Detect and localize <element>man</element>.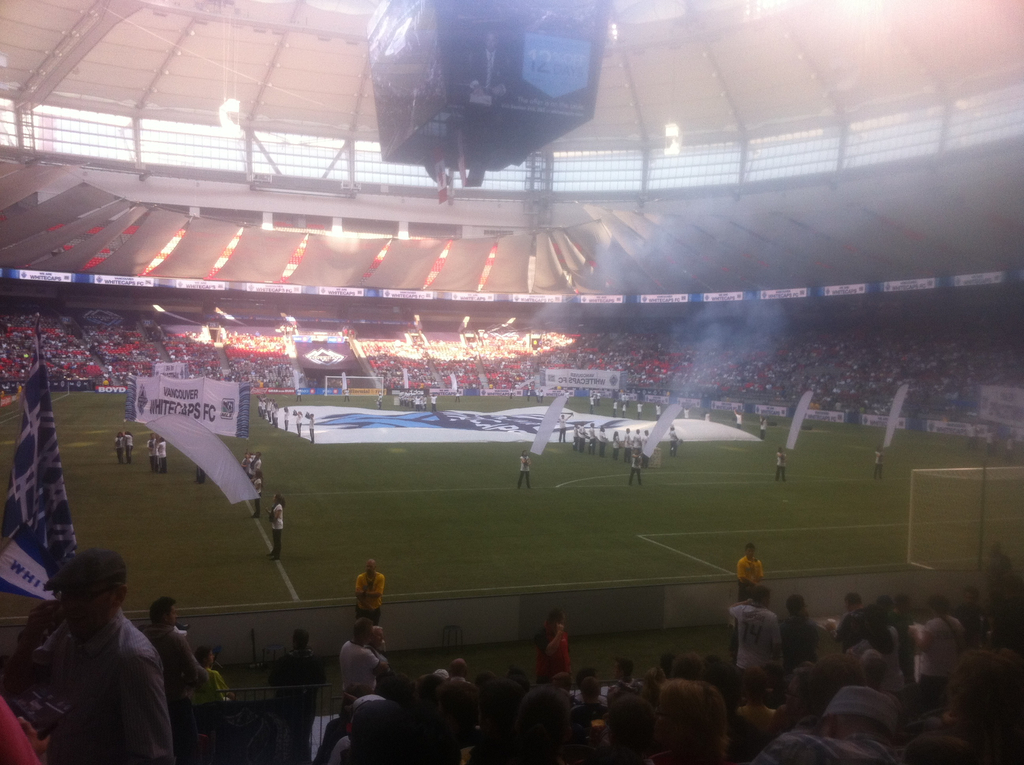
Localized at Rect(905, 595, 961, 712).
